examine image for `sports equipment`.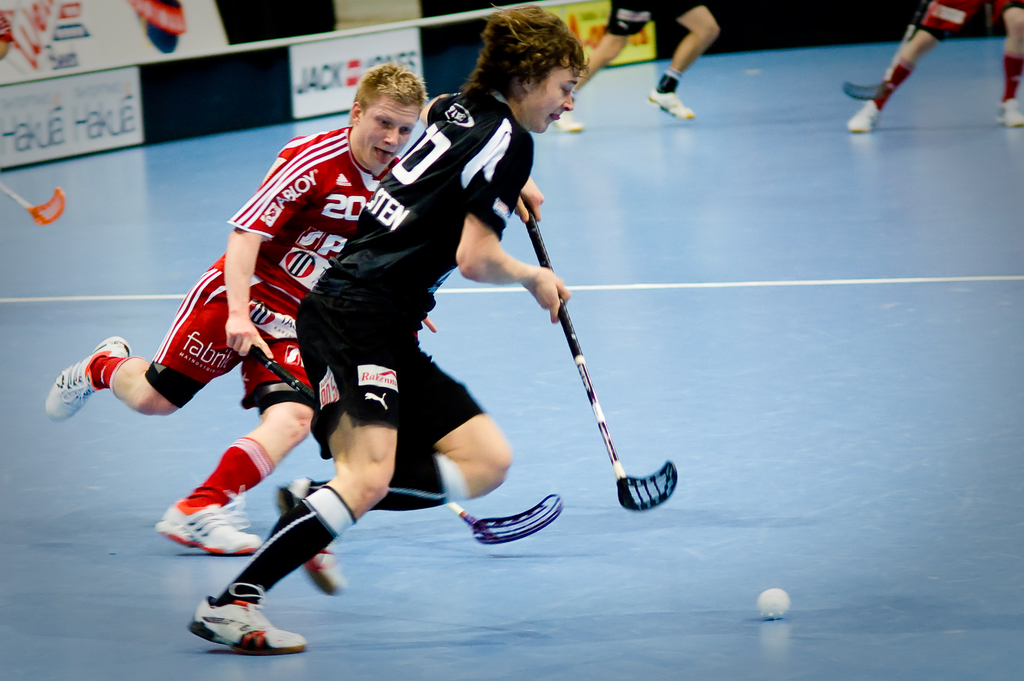
Examination result: {"x1": 156, "y1": 486, "x2": 261, "y2": 557}.
